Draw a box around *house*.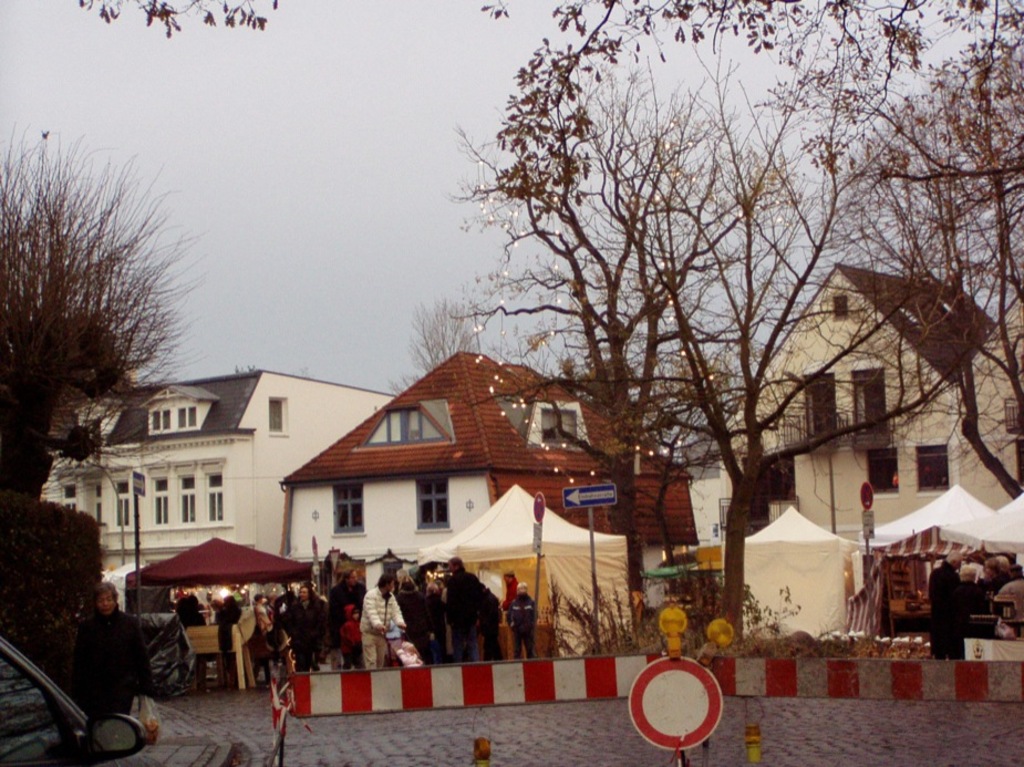
[left=272, top=345, right=703, bottom=580].
